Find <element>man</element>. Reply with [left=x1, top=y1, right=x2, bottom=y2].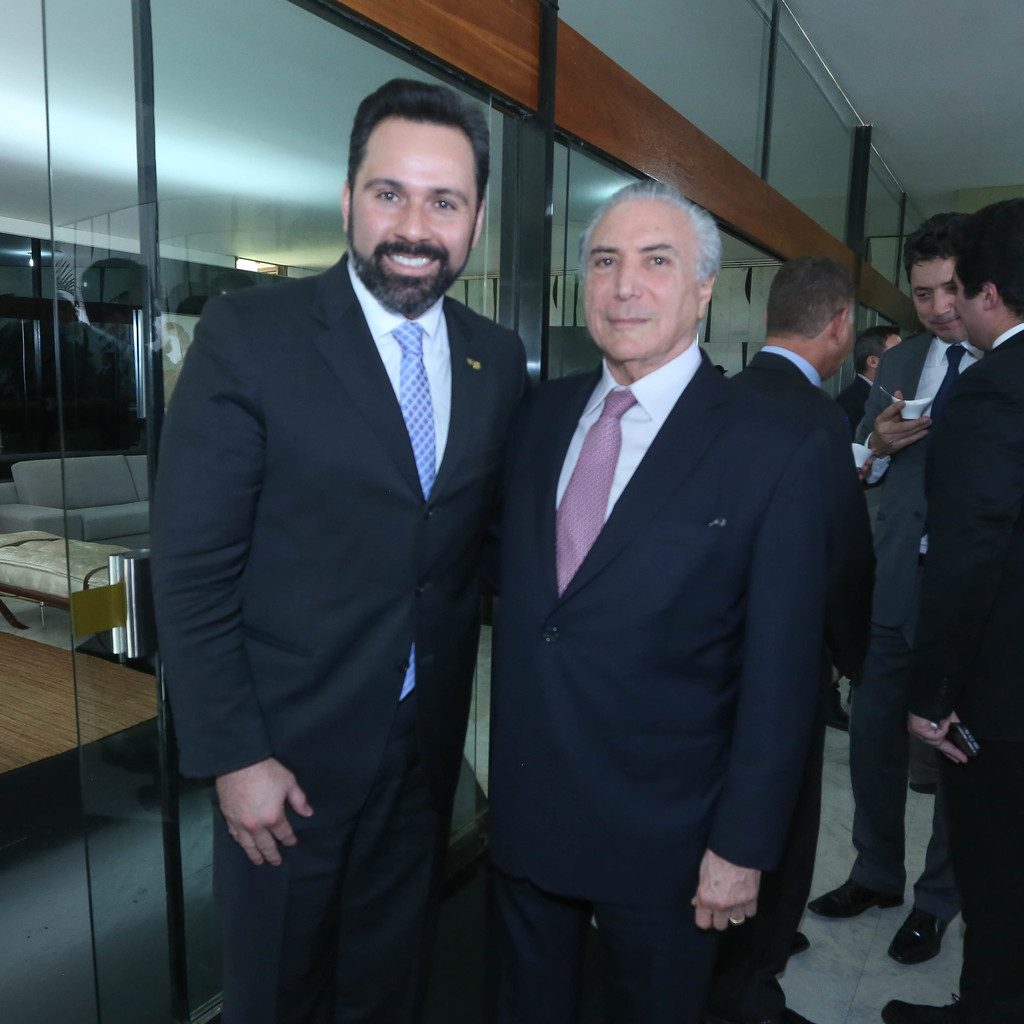
[left=151, top=77, right=537, bottom=1023].
